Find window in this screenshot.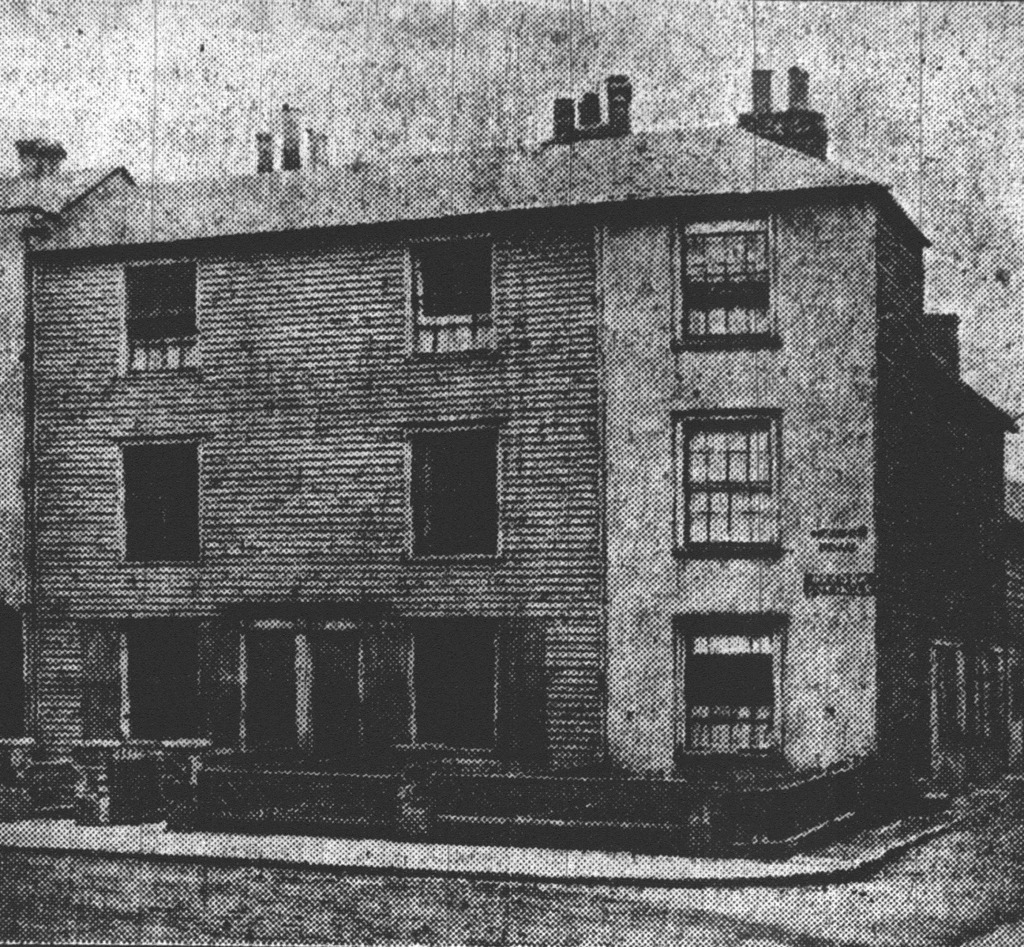
The bounding box for window is BBox(118, 264, 201, 372).
